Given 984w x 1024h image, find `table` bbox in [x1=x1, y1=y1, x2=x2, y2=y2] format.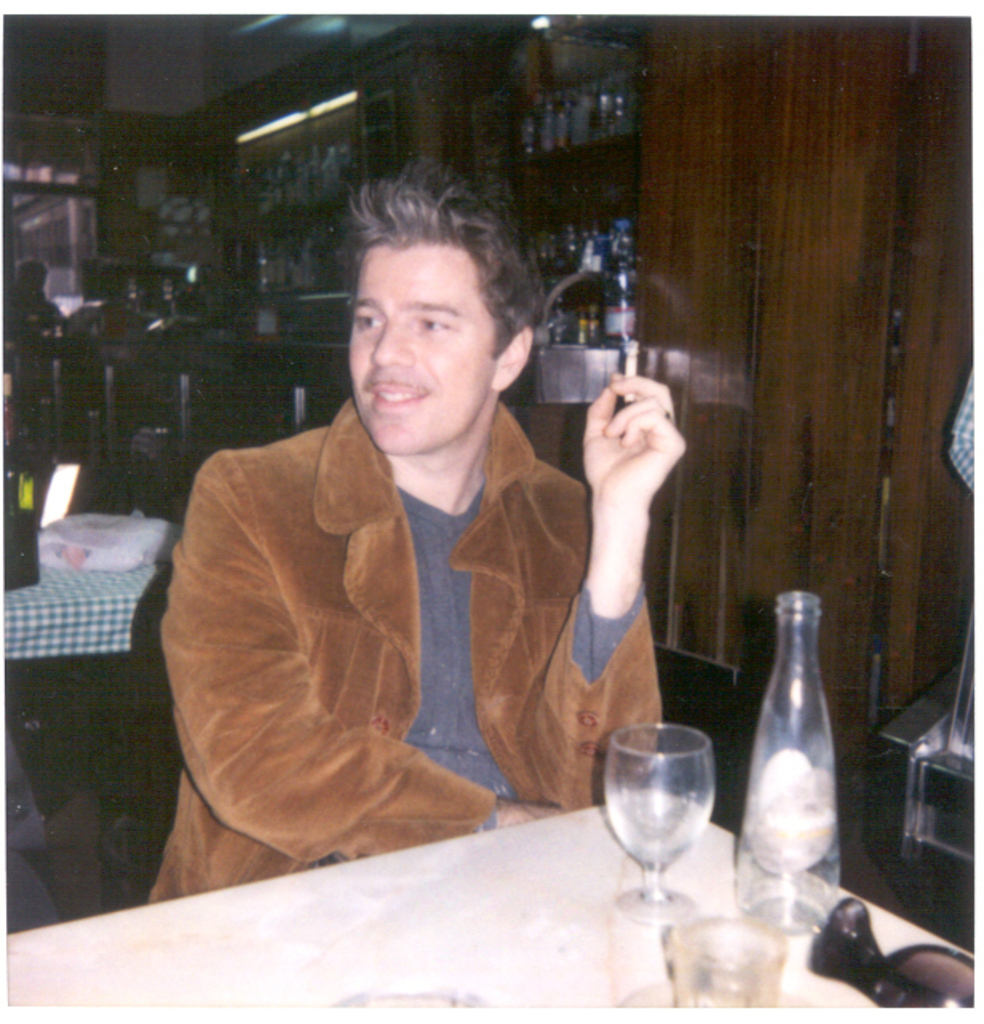
[x1=0, y1=510, x2=181, y2=663].
